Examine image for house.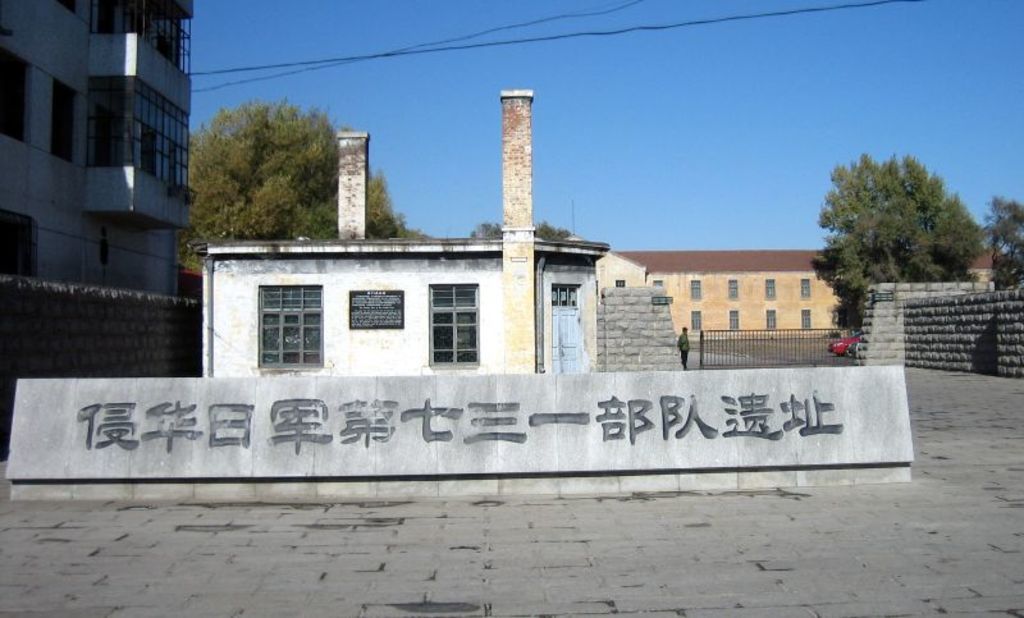
Examination result: {"x1": 197, "y1": 91, "x2": 598, "y2": 379}.
